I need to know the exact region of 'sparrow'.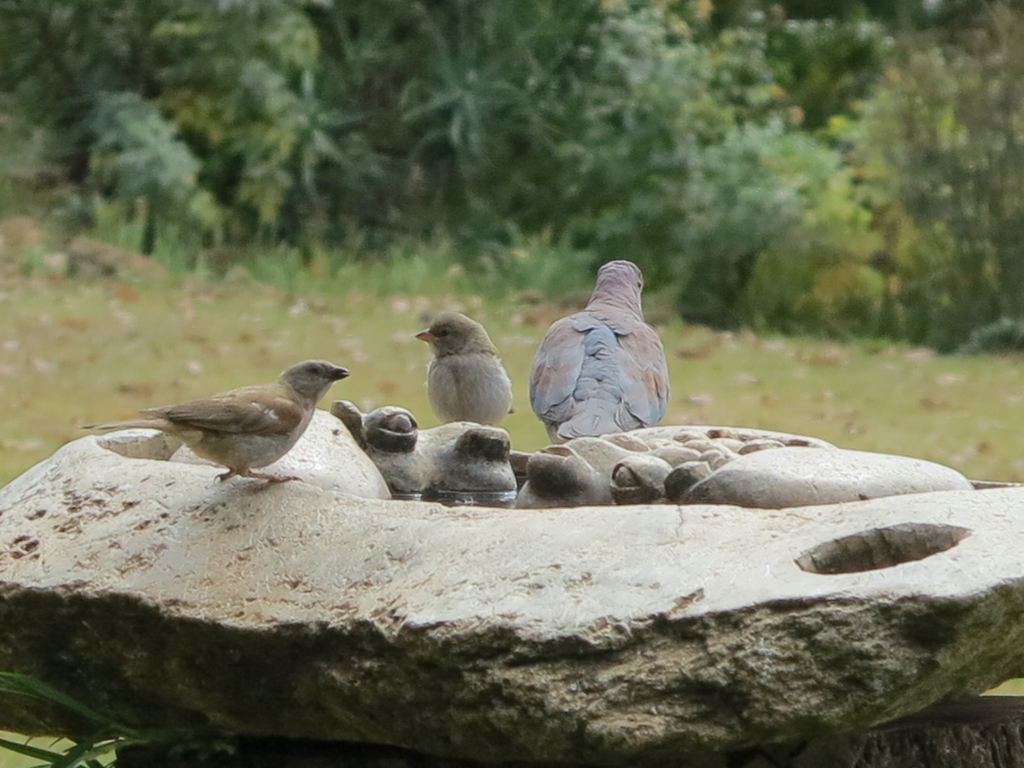
Region: 531/261/669/442.
